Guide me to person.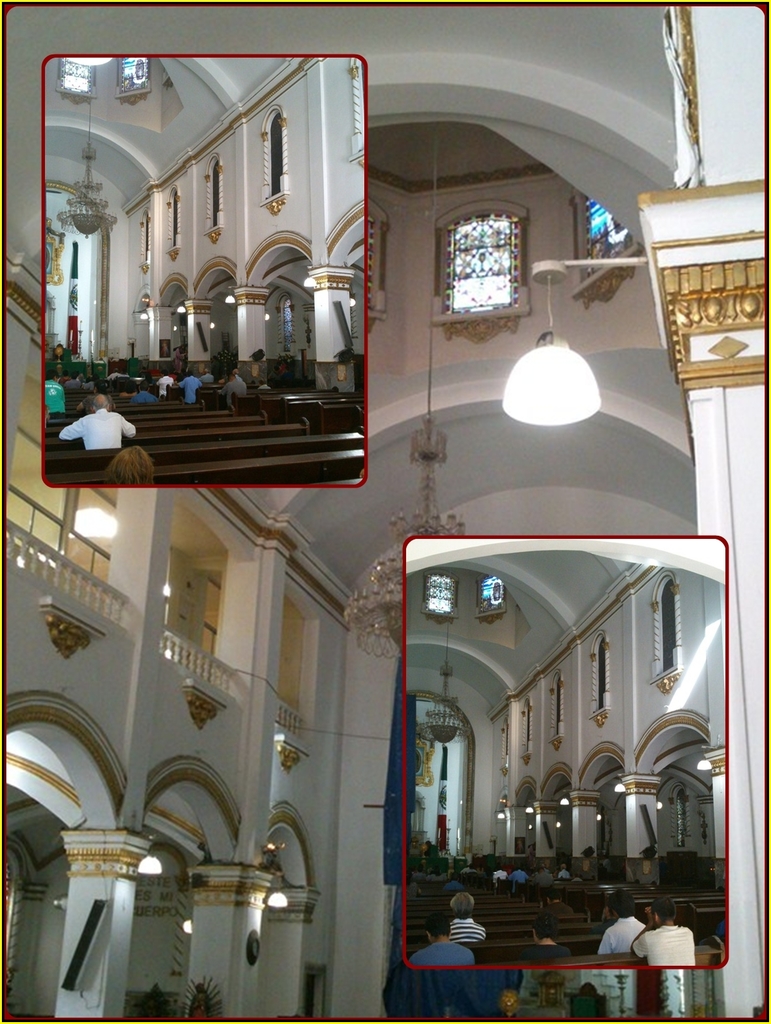
Guidance: <bbox>174, 344, 198, 364</bbox>.
